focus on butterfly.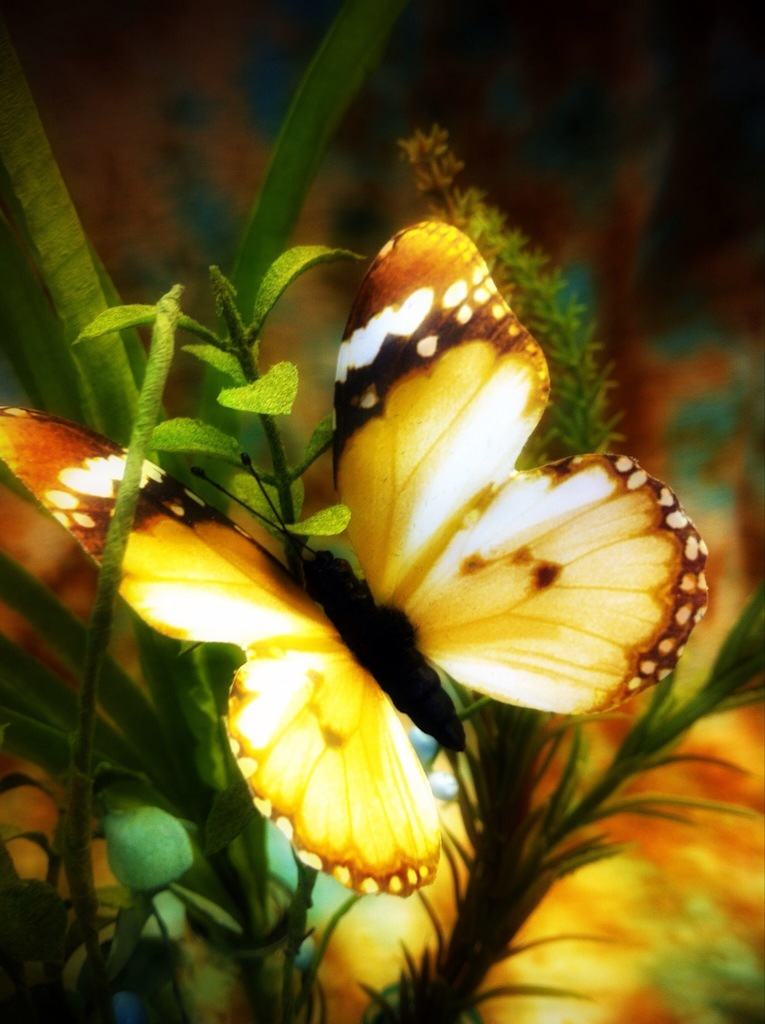
Focused at 0, 216, 714, 900.
